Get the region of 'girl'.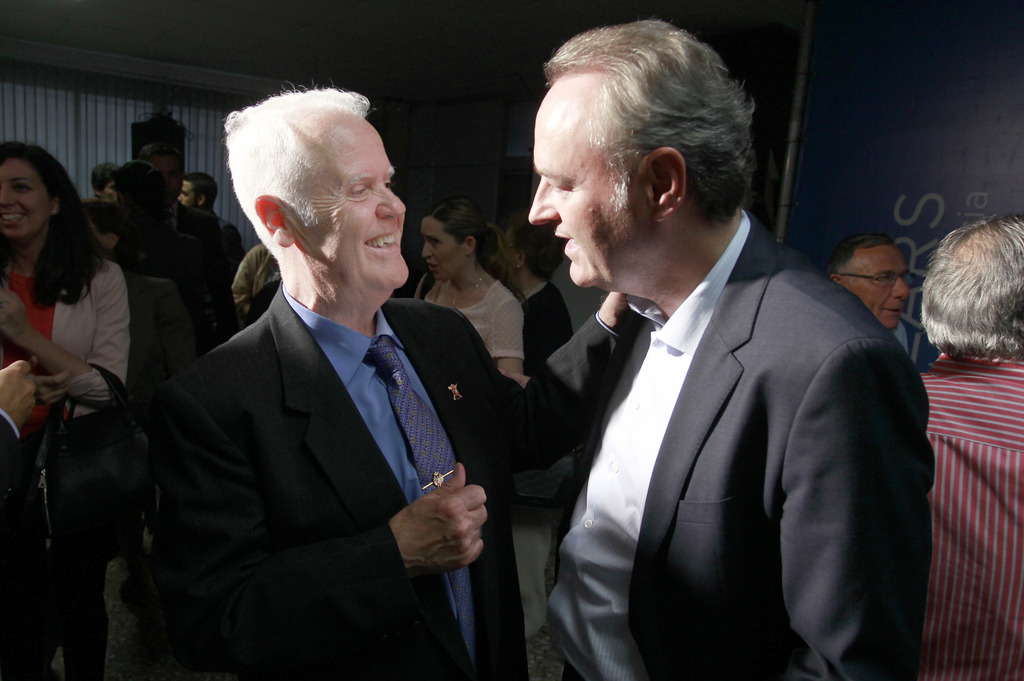
left=415, top=196, right=528, bottom=385.
